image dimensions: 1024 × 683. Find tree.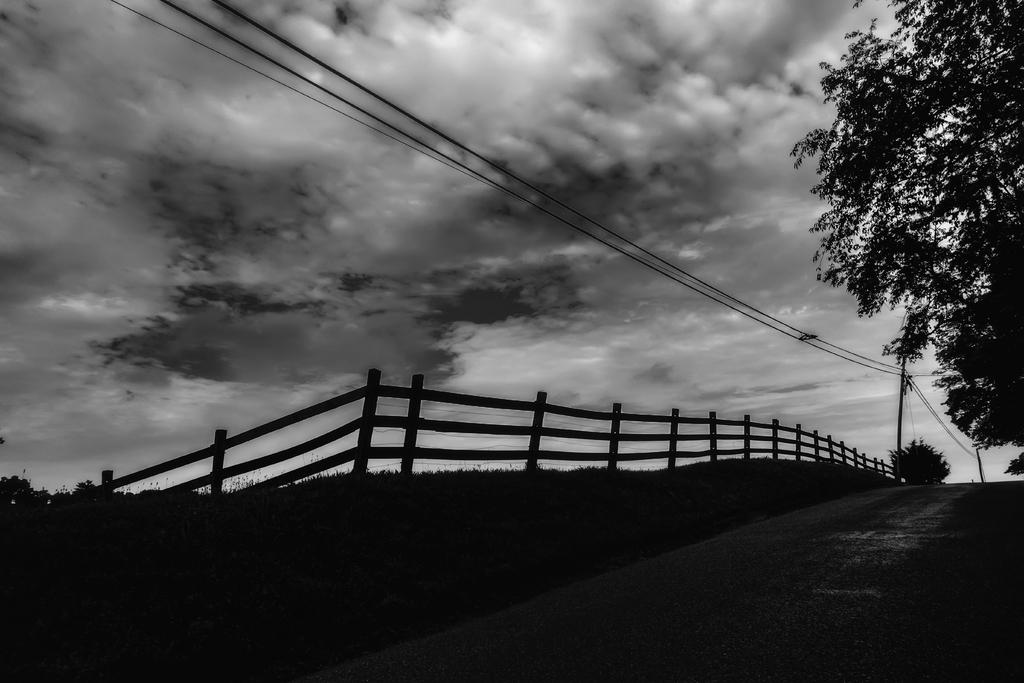
box=[885, 438, 952, 486].
